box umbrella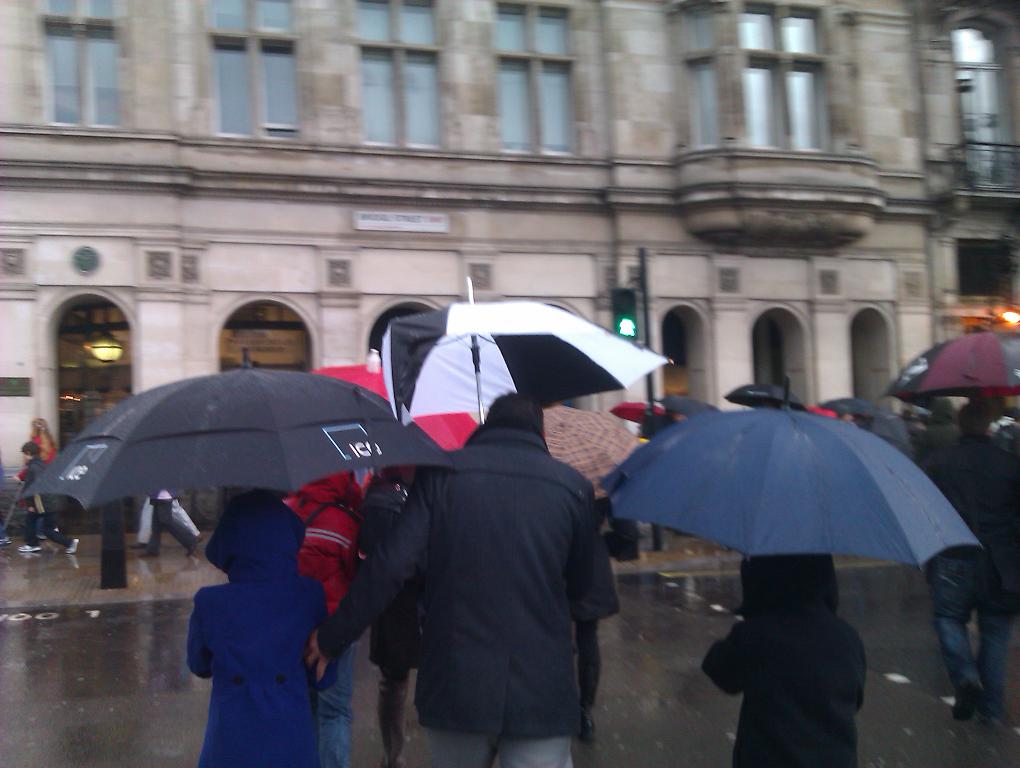
[x1=370, y1=276, x2=677, y2=439]
